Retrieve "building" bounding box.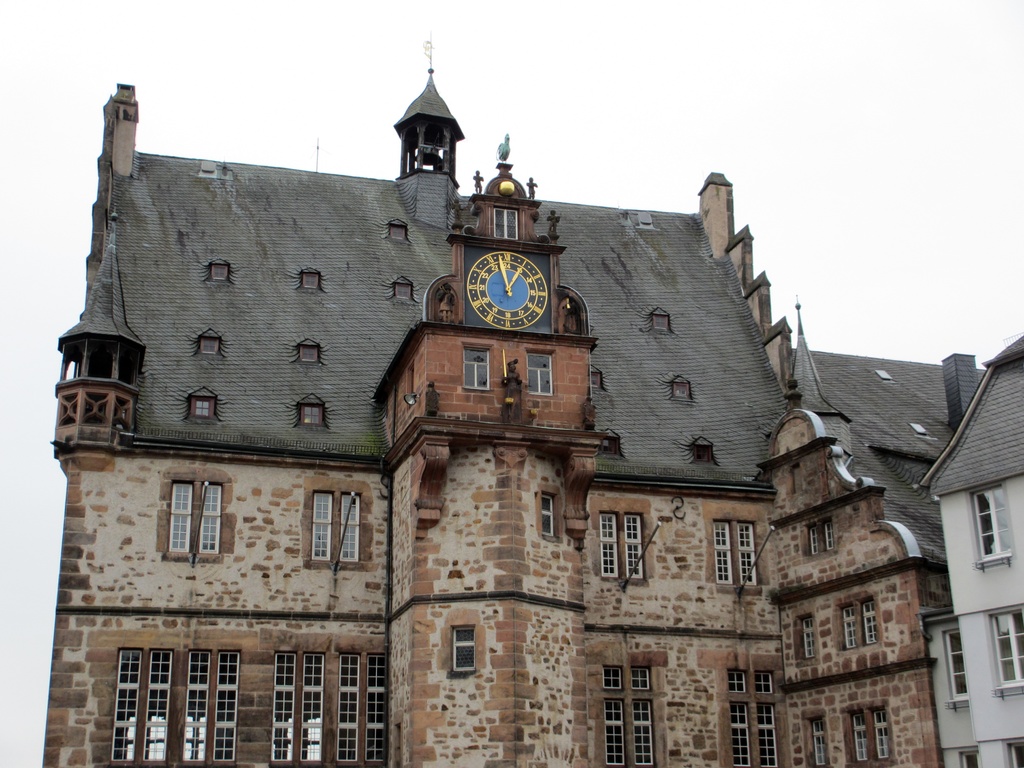
Bounding box: x1=42 y1=38 x2=946 y2=767.
